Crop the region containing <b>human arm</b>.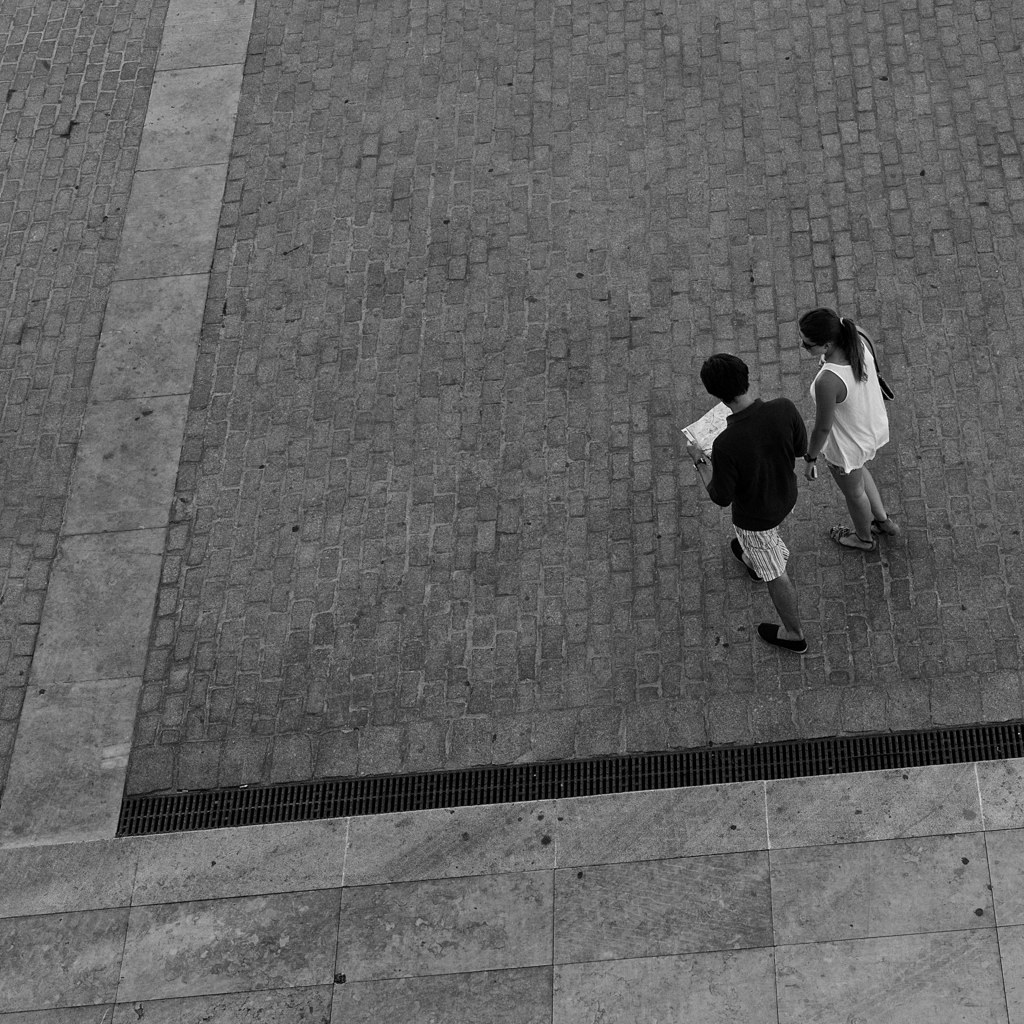
Crop region: x1=800 y1=376 x2=846 y2=475.
